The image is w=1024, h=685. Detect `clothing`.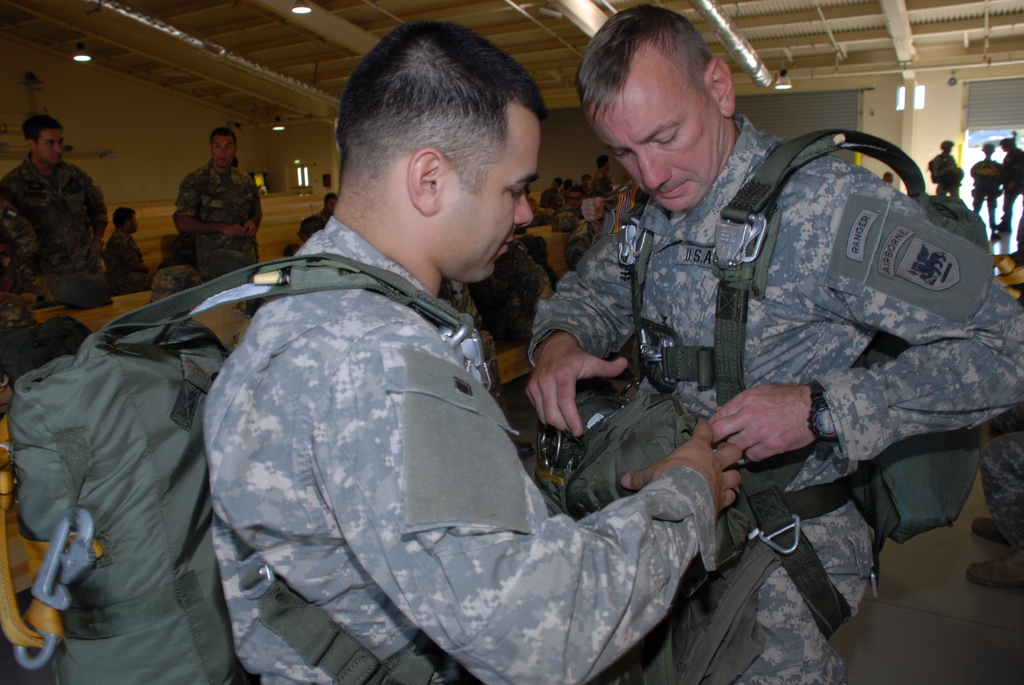
Detection: (524,109,1023,684).
